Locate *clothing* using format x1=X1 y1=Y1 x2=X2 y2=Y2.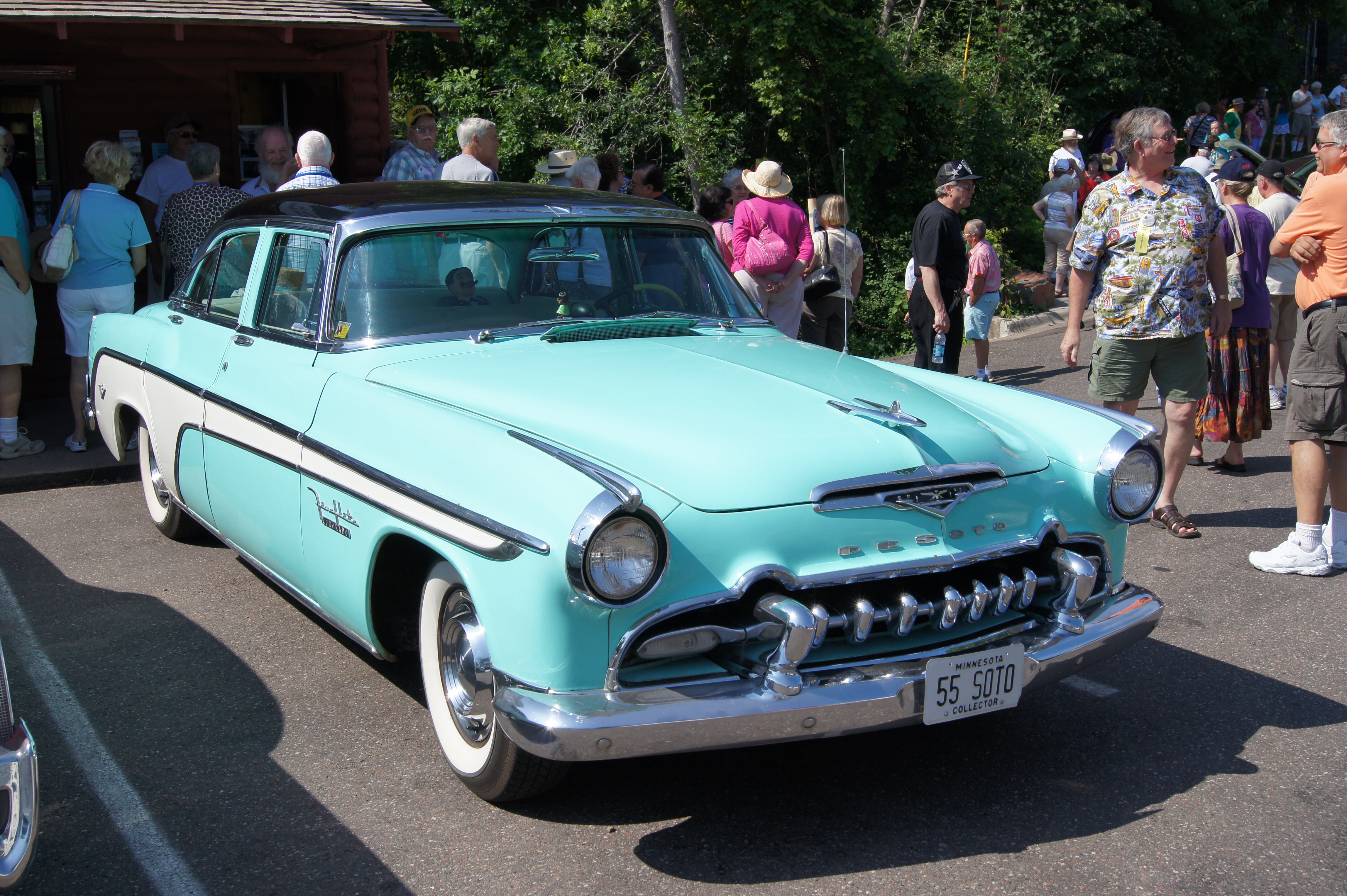
x1=315 y1=38 x2=364 y2=130.
